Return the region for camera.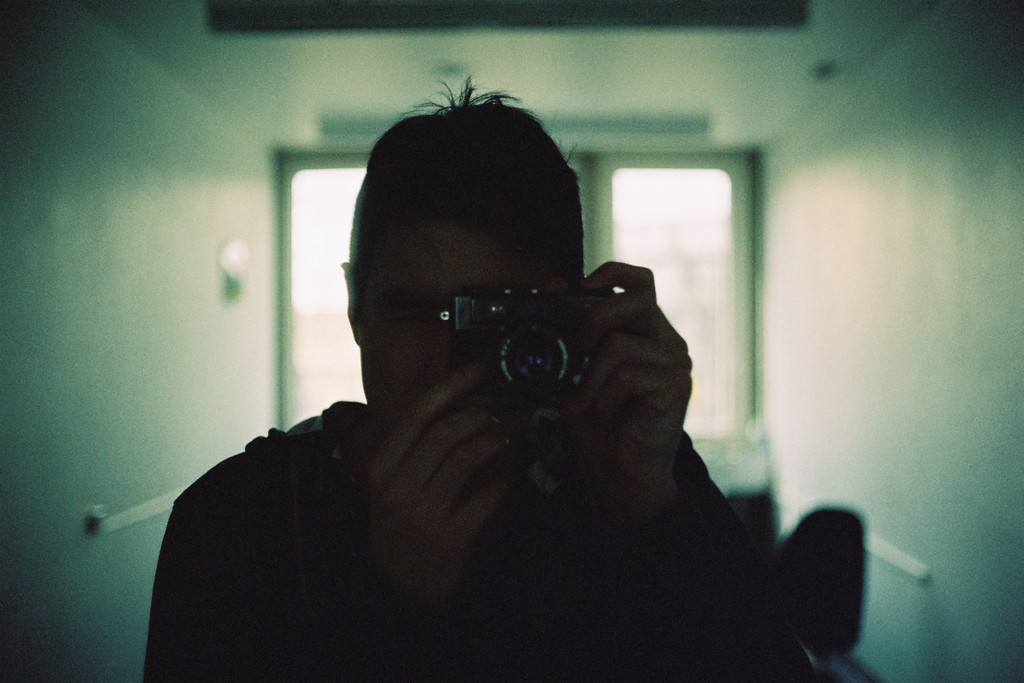
[left=458, top=293, right=628, bottom=409].
